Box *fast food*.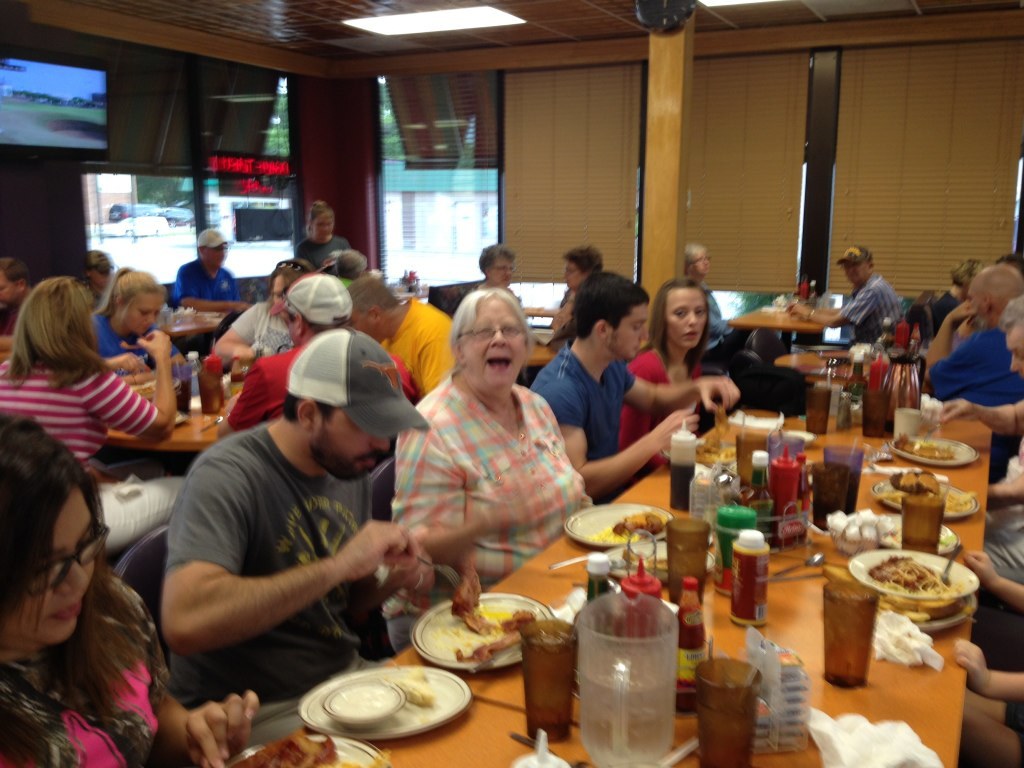
884,429,964,456.
